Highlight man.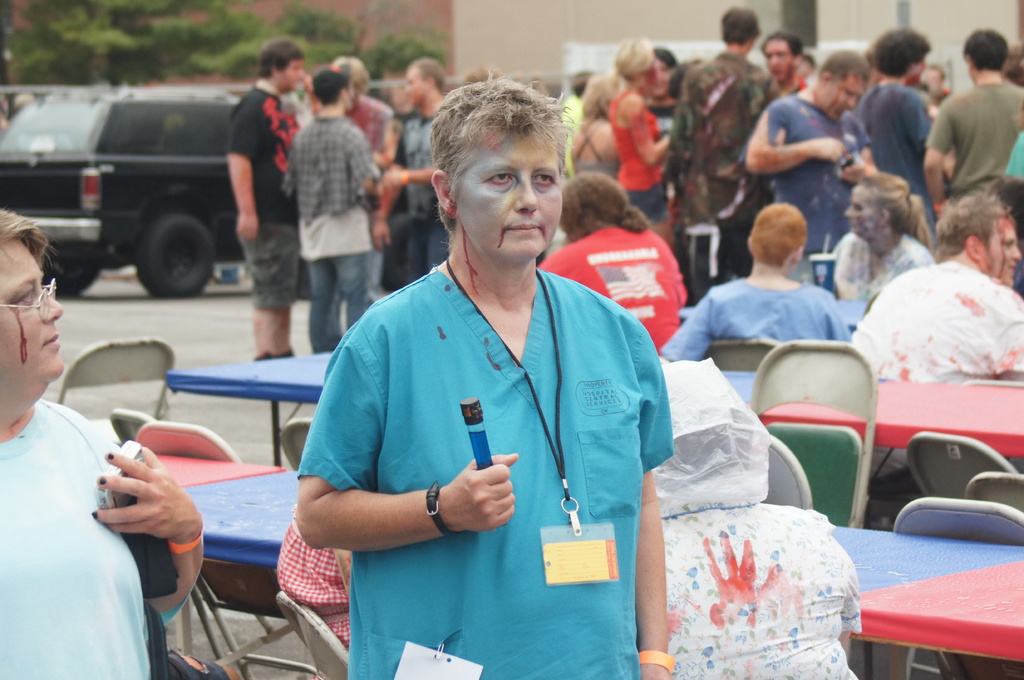
Highlighted region: <box>283,54,388,360</box>.
